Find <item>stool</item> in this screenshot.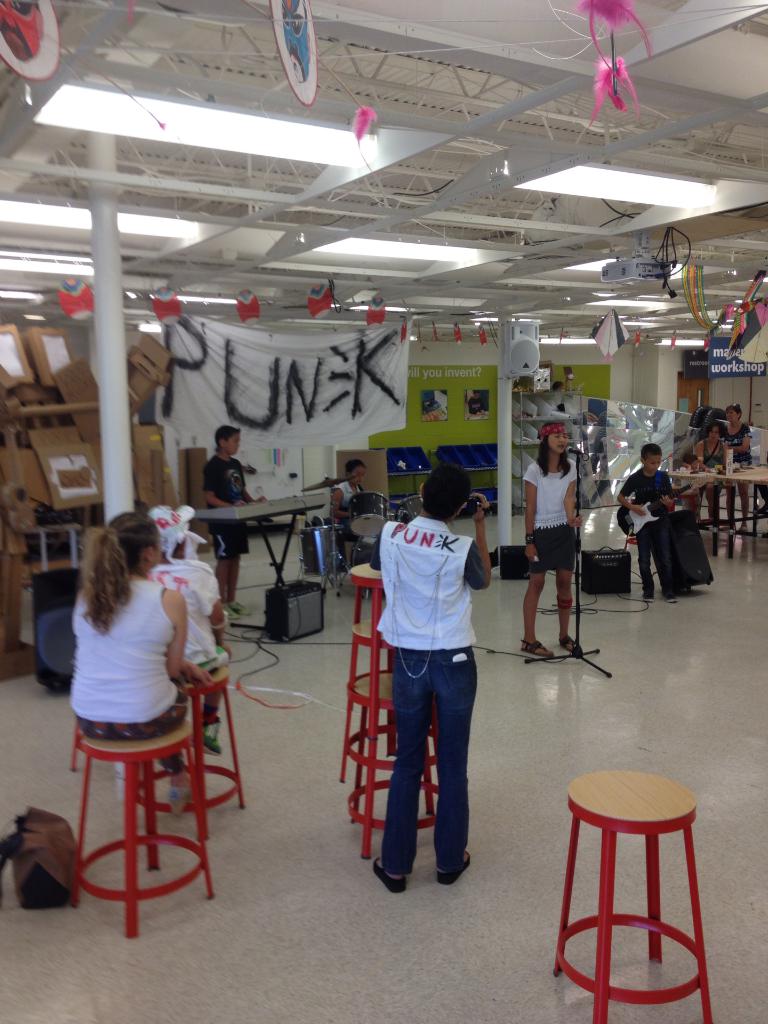
The bounding box for <item>stool</item> is l=184, t=662, r=254, b=840.
